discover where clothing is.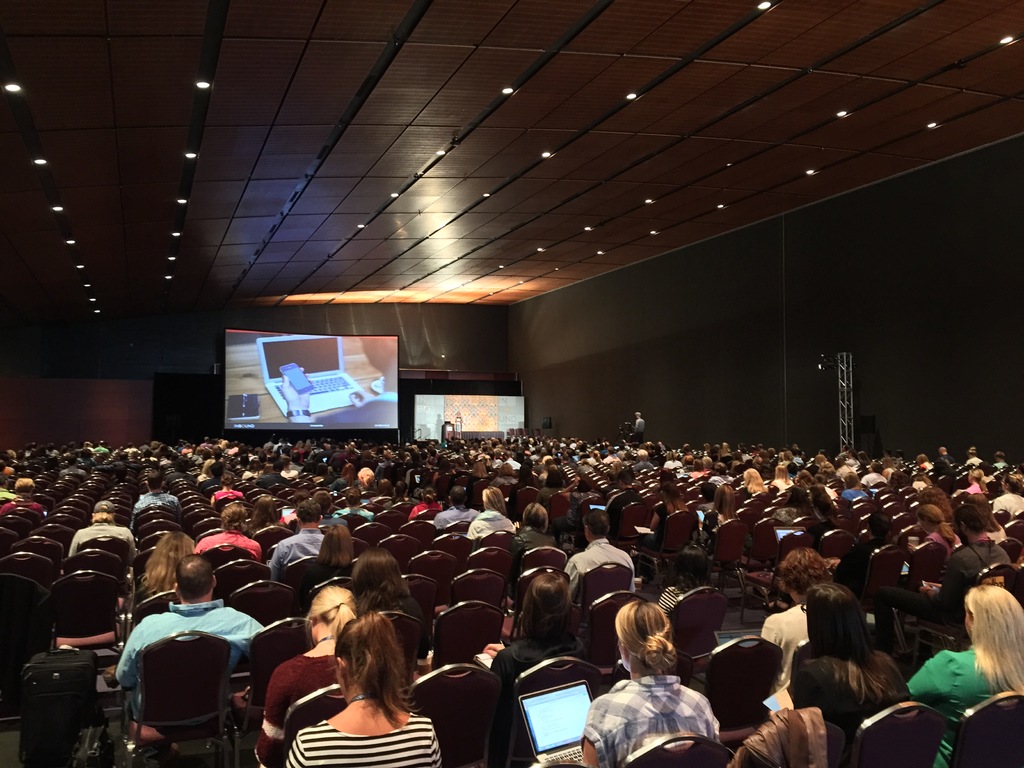
Discovered at [128,486,180,516].
